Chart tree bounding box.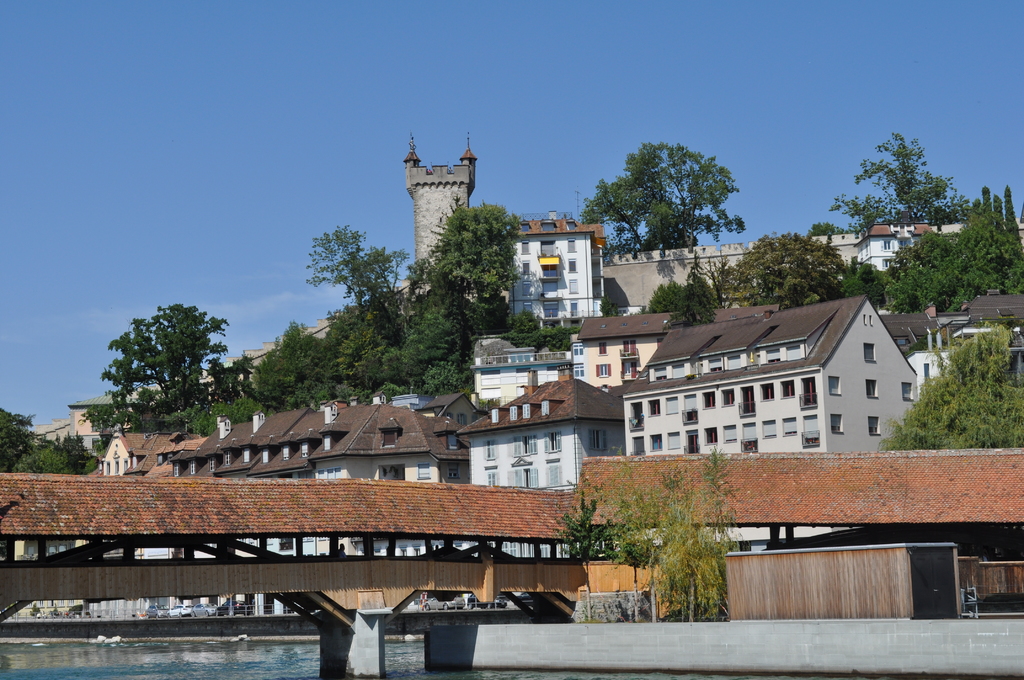
Charted: locate(584, 139, 740, 257).
